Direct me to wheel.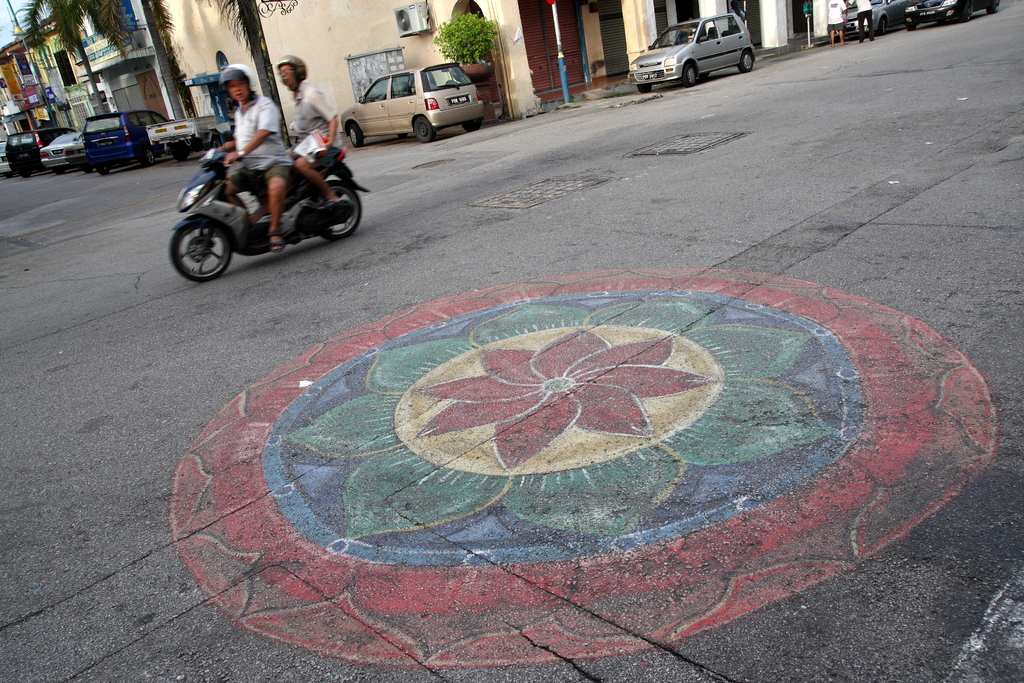
Direction: rect(83, 164, 95, 176).
